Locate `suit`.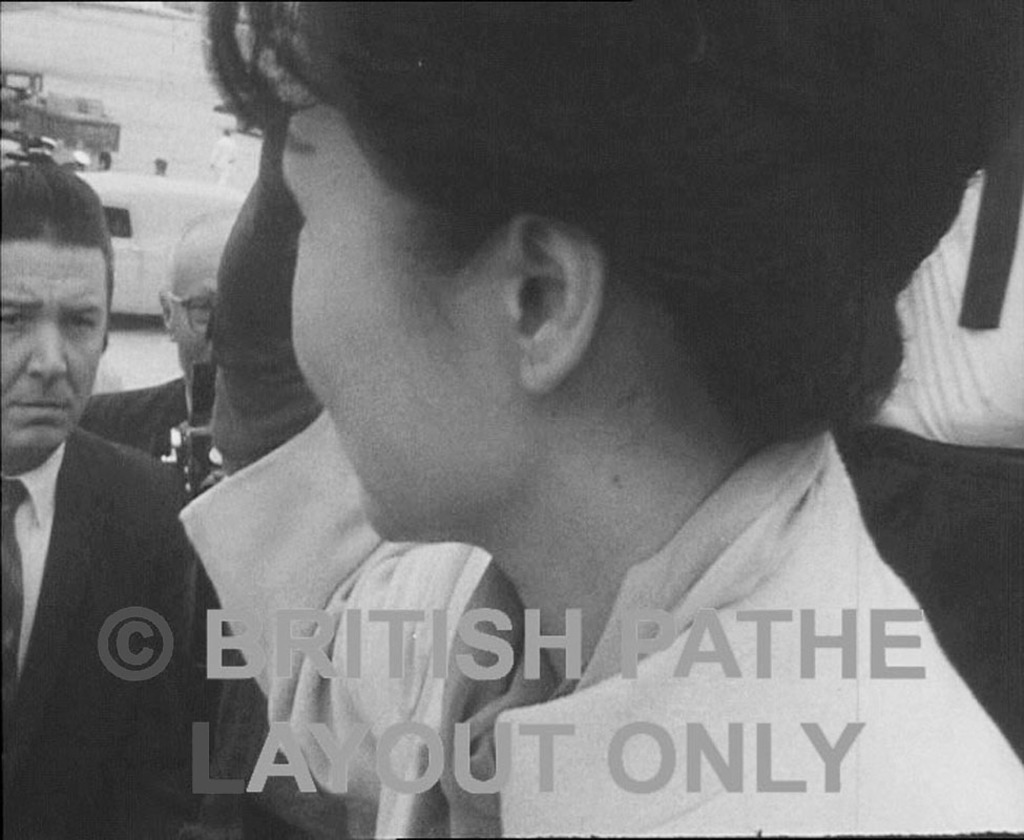
Bounding box: box=[6, 350, 217, 777].
